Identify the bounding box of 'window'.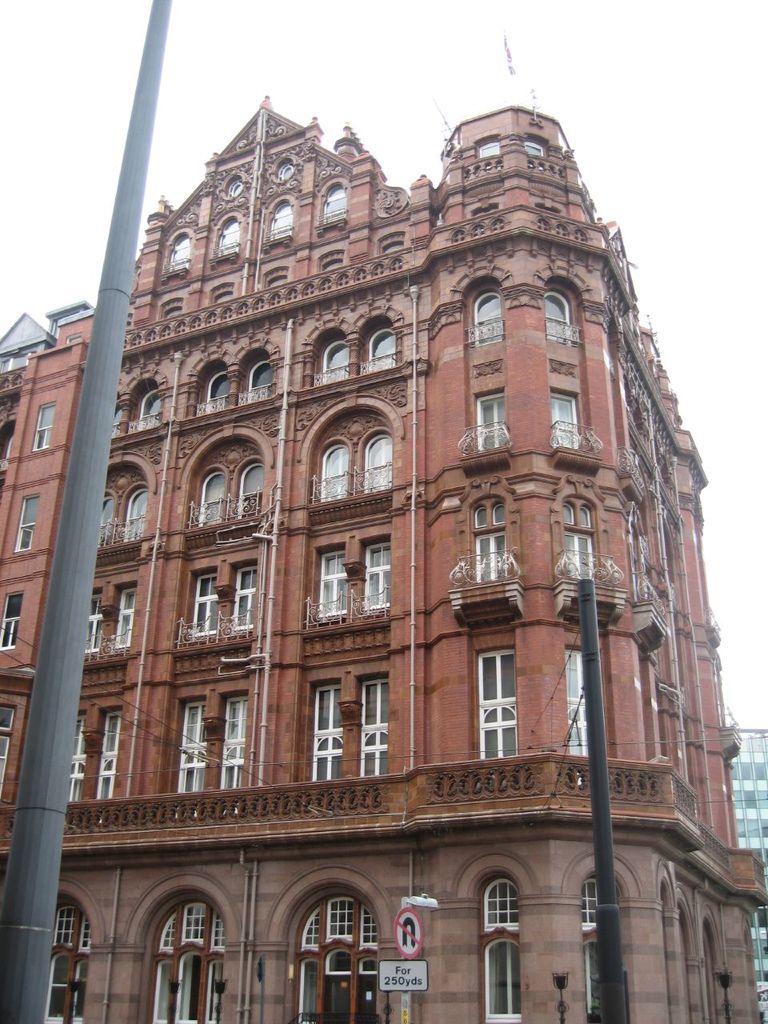
[267,202,295,242].
